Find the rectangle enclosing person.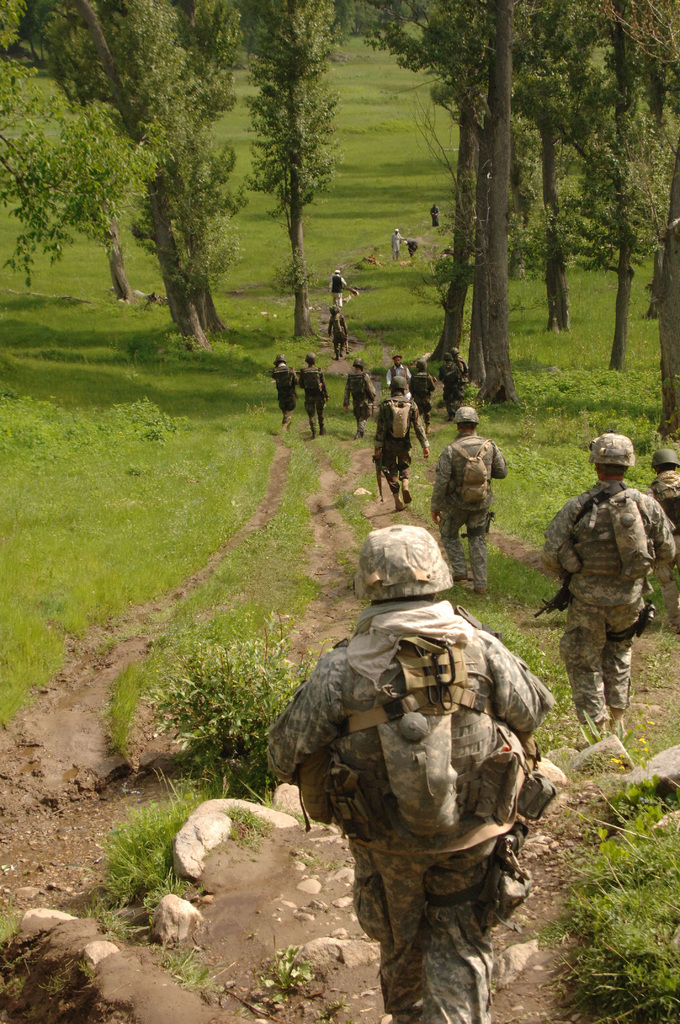
x1=451, y1=394, x2=520, y2=591.
